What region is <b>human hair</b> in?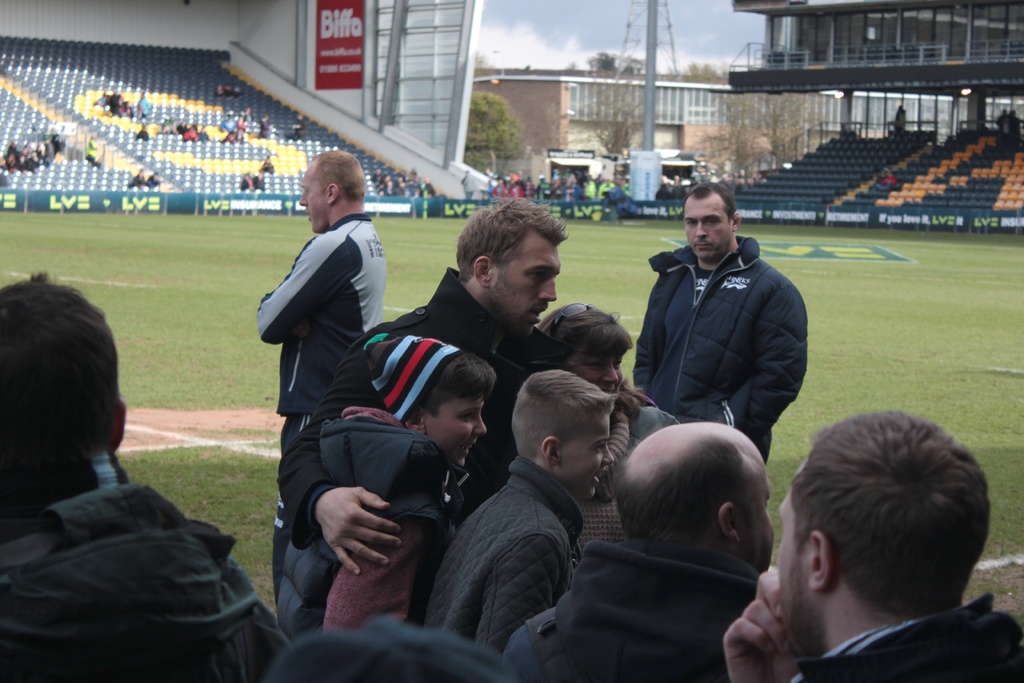
<box>687,176,744,227</box>.
